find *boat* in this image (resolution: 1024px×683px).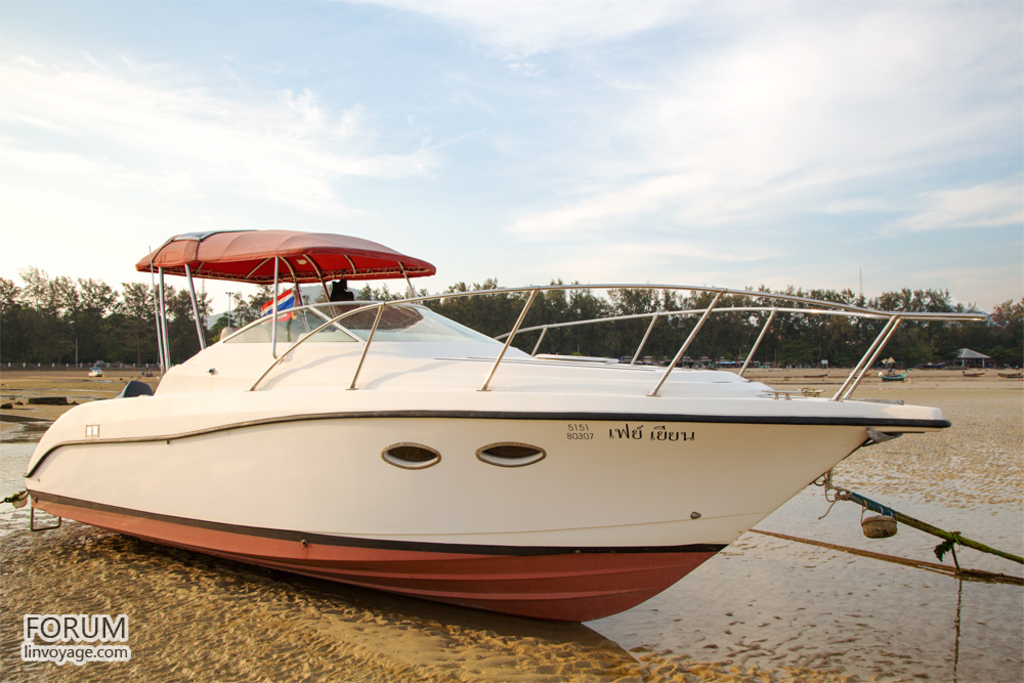
region(18, 214, 993, 631).
